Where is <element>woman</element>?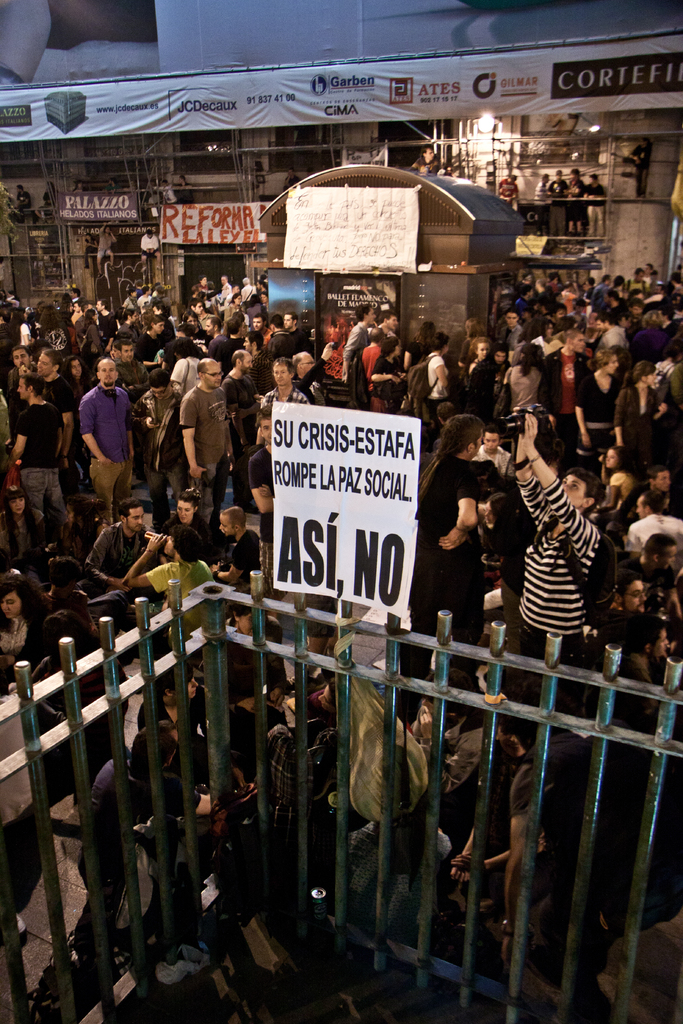
box(141, 317, 174, 370).
